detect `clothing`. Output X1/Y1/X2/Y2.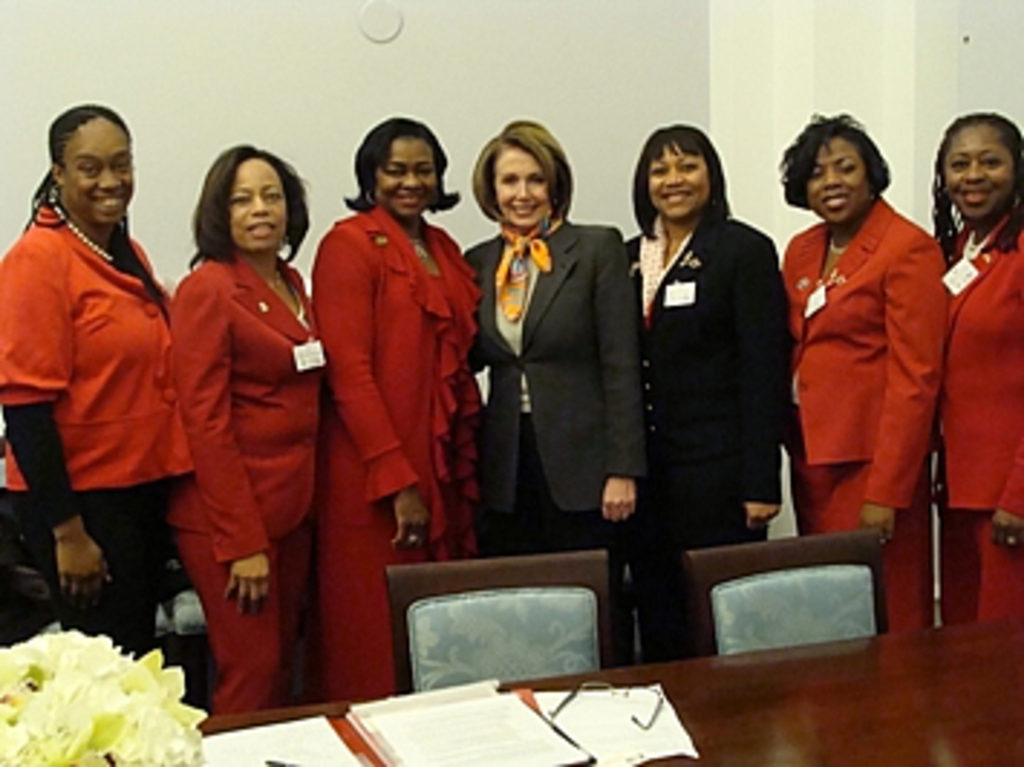
932/202/1021/631.
